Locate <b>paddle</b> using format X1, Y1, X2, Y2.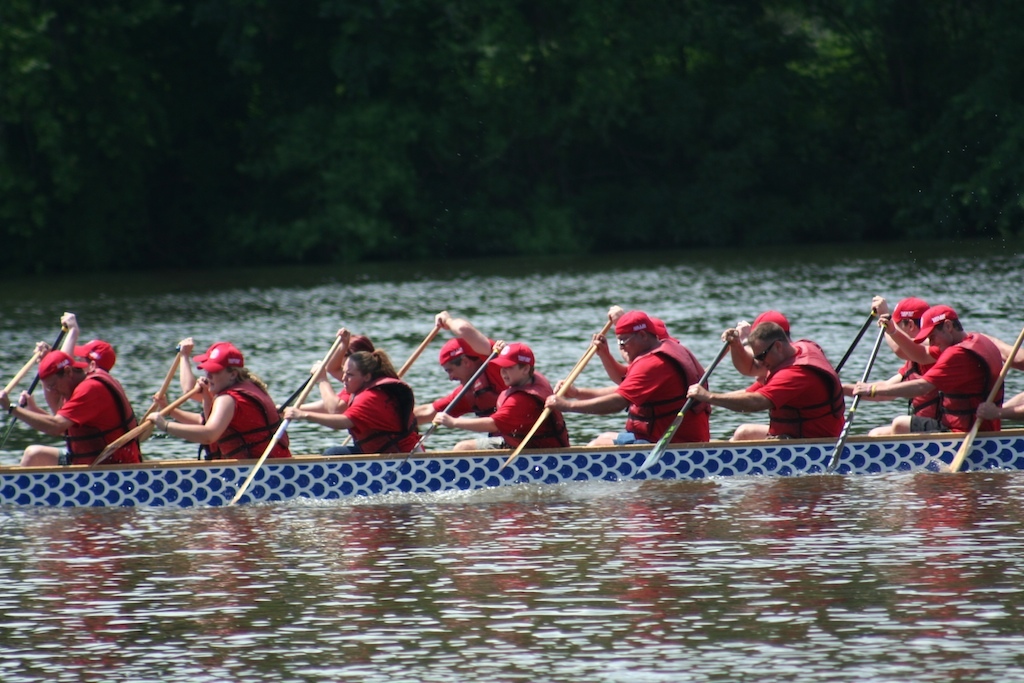
13, 327, 69, 430.
